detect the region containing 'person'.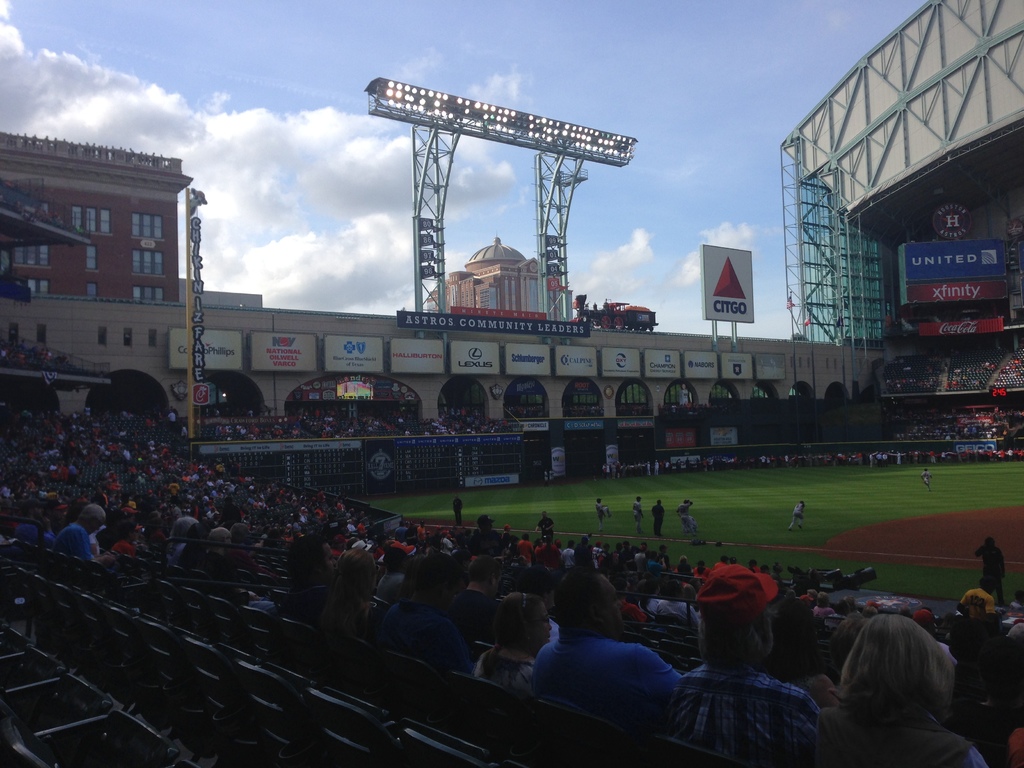
l=120, t=495, r=139, b=515.
